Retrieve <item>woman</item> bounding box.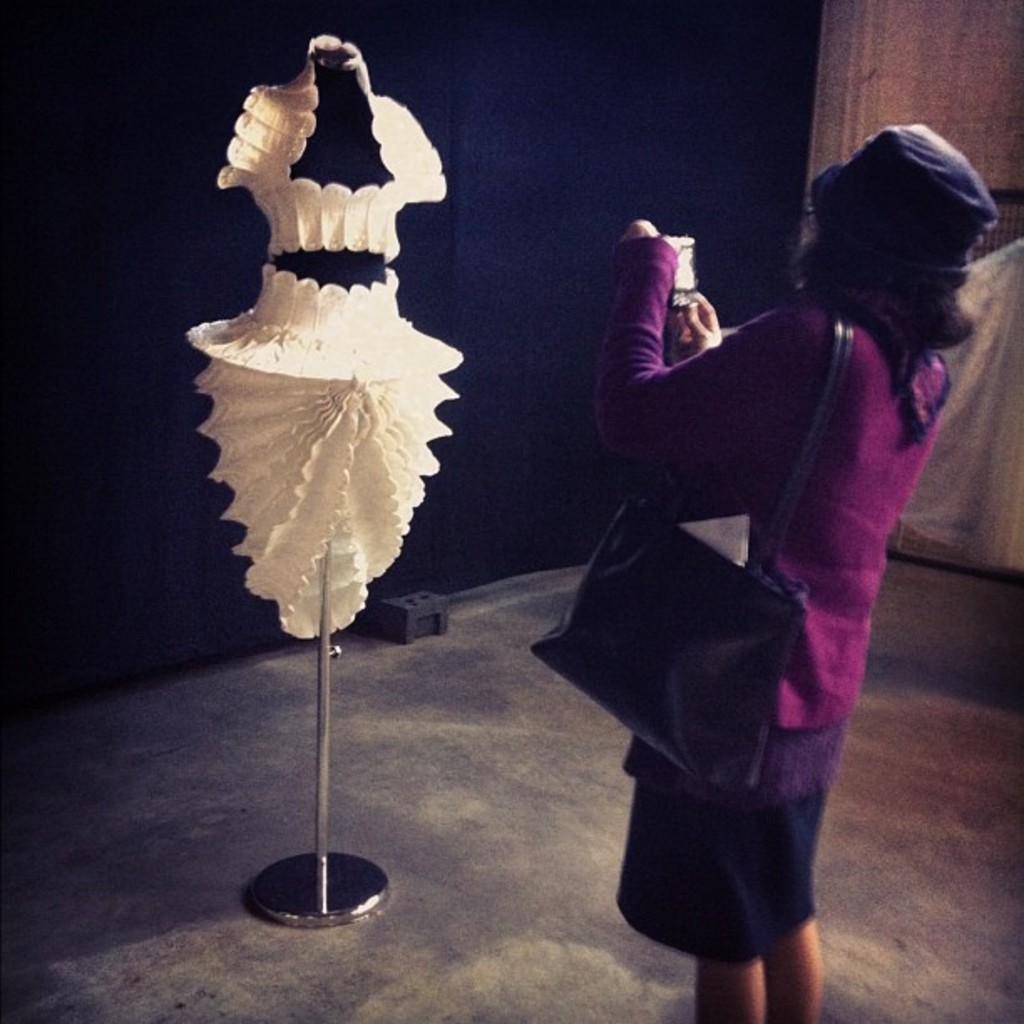
Bounding box: <bbox>535, 100, 979, 964</bbox>.
